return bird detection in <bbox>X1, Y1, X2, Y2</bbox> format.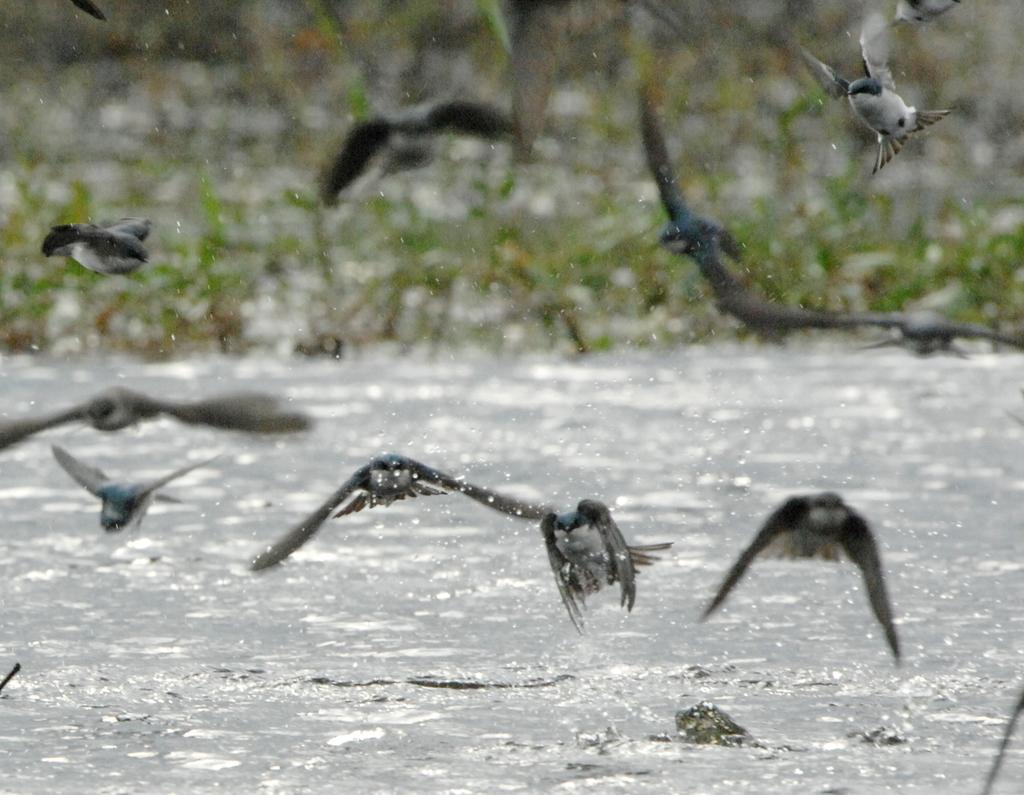
<bbox>865, 0, 966, 40</bbox>.
